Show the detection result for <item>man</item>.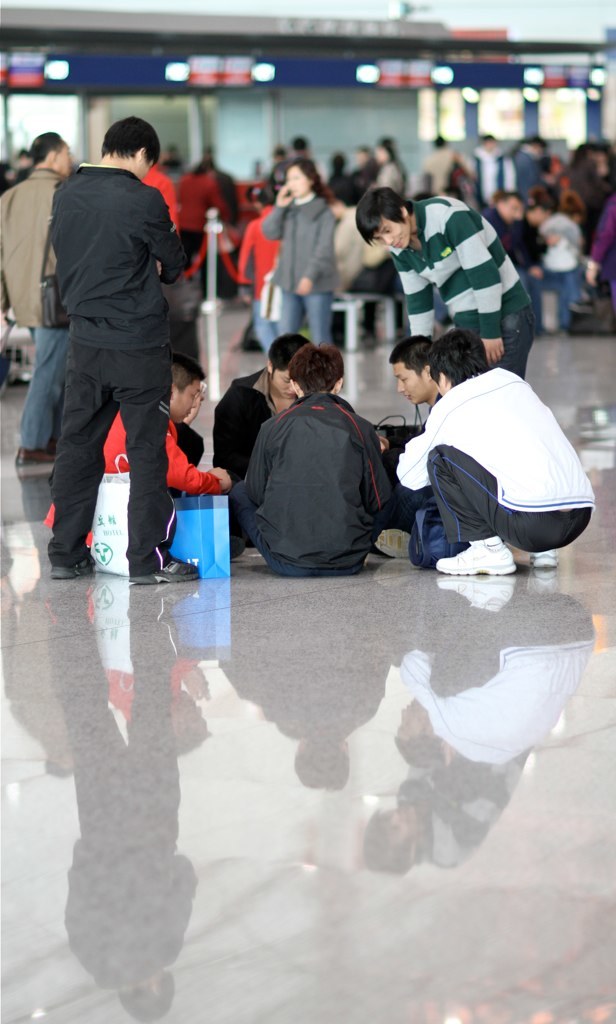
left=25, top=89, right=201, bottom=590.
